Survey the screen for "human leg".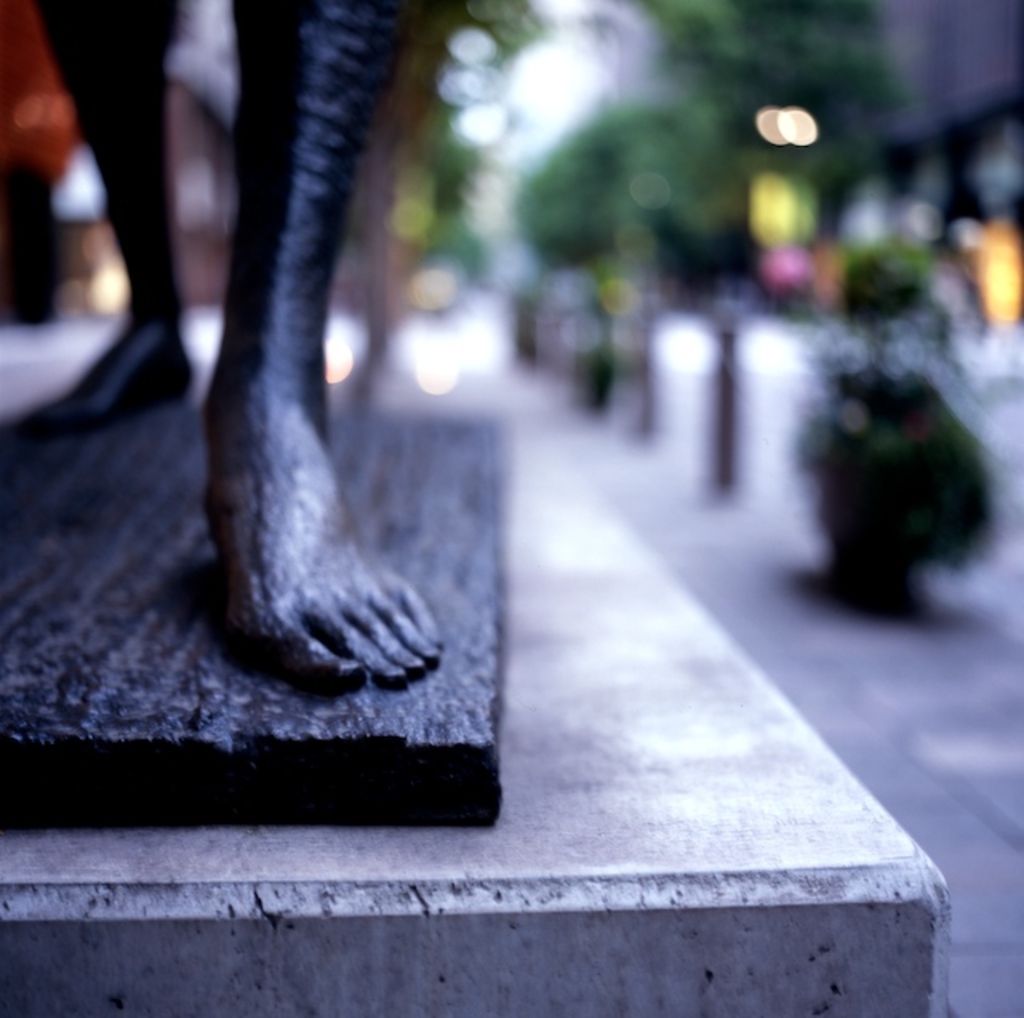
Survey found: 221:0:442:698.
